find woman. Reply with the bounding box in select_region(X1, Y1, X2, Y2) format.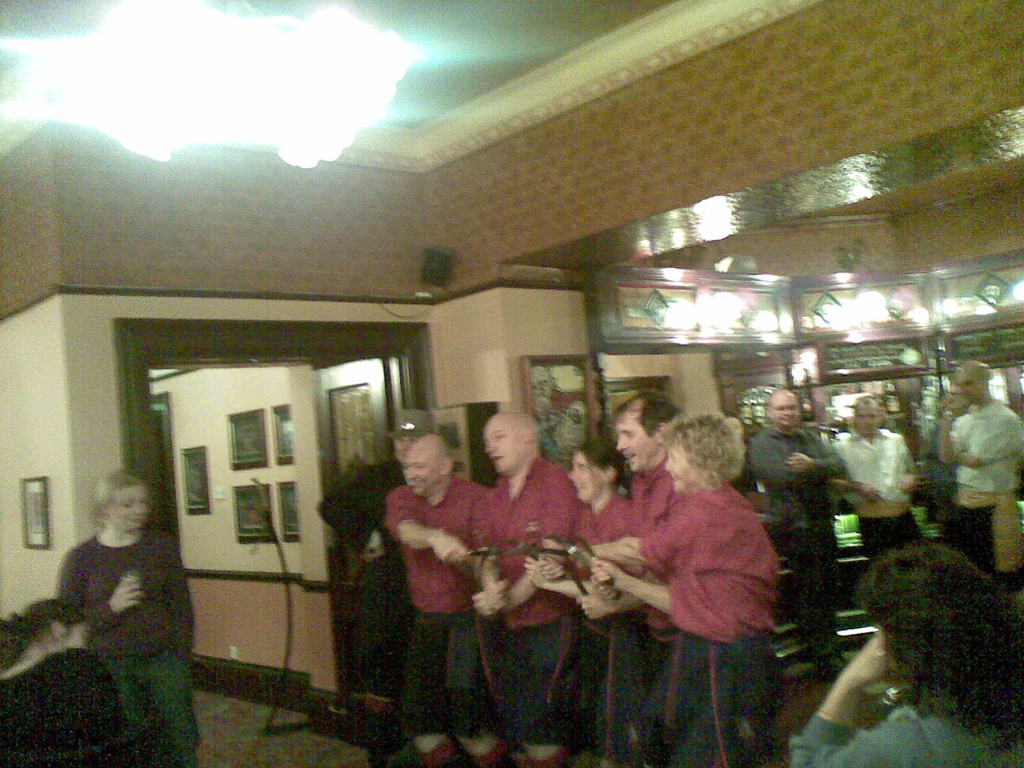
select_region(57, 465, 200, 767).
